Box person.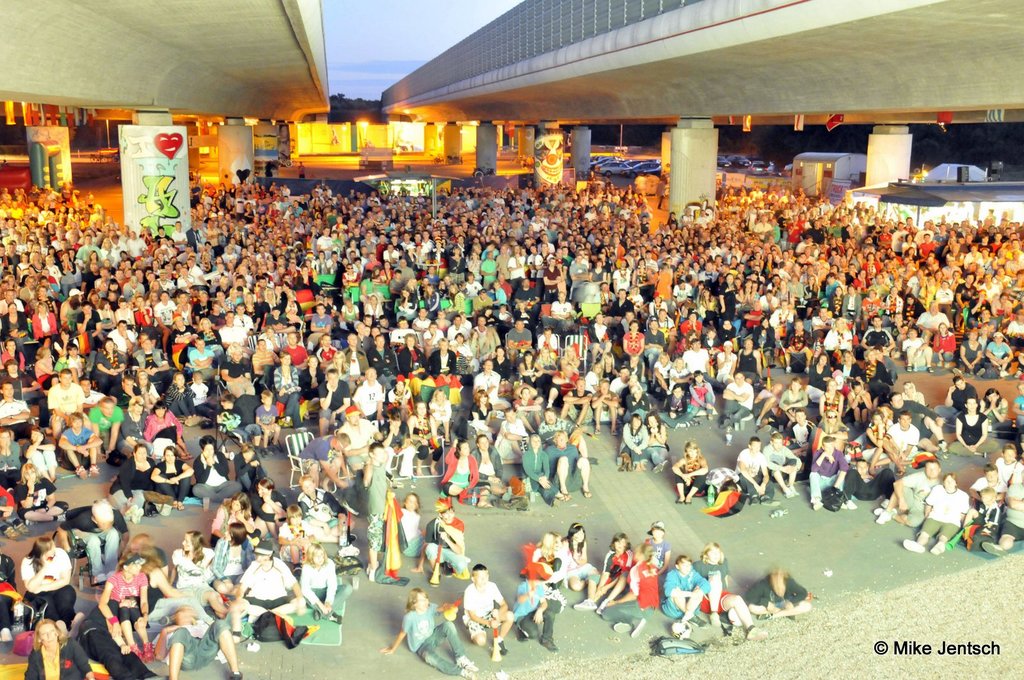
bbox=(959, 329, 984, 372).
